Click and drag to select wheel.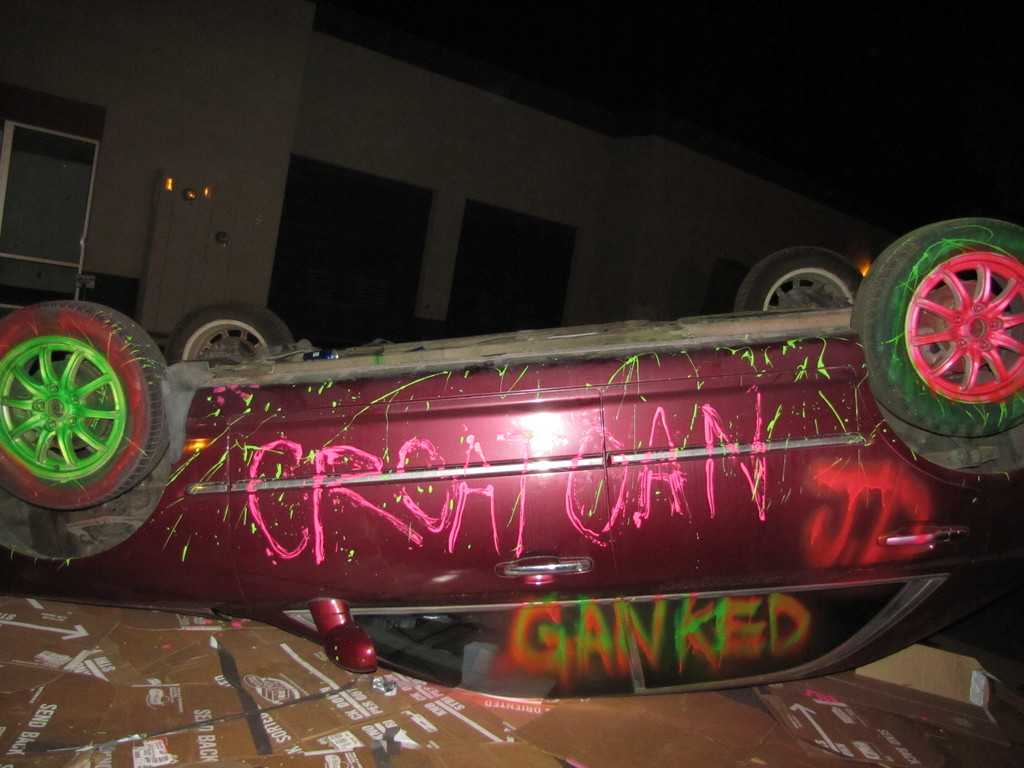
Selection: [x1=730, y1=239, x2=862, y2=314].
